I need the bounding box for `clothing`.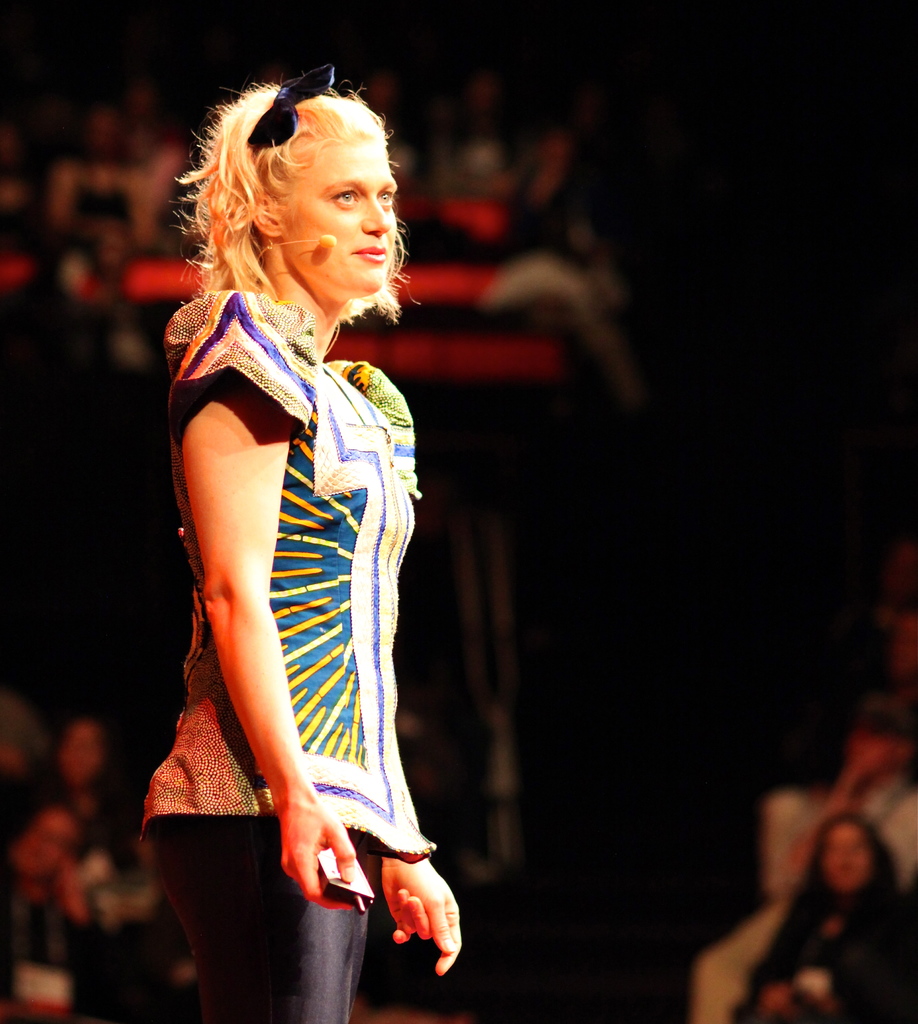
Here it is: [731, 812, 917, 1023].
